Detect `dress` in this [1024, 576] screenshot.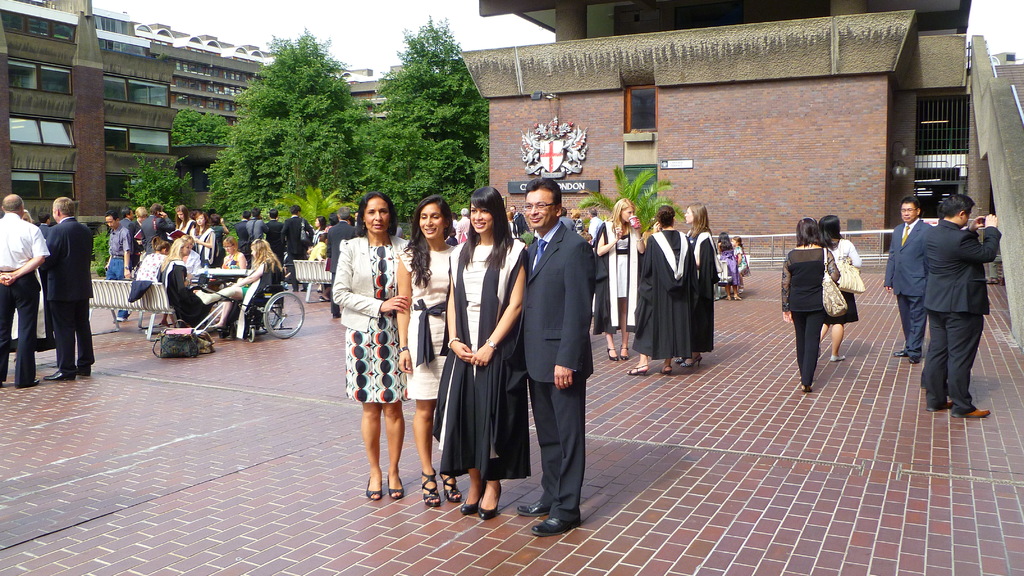
Detection: left=616, top=232, right=628, bottom=298.
